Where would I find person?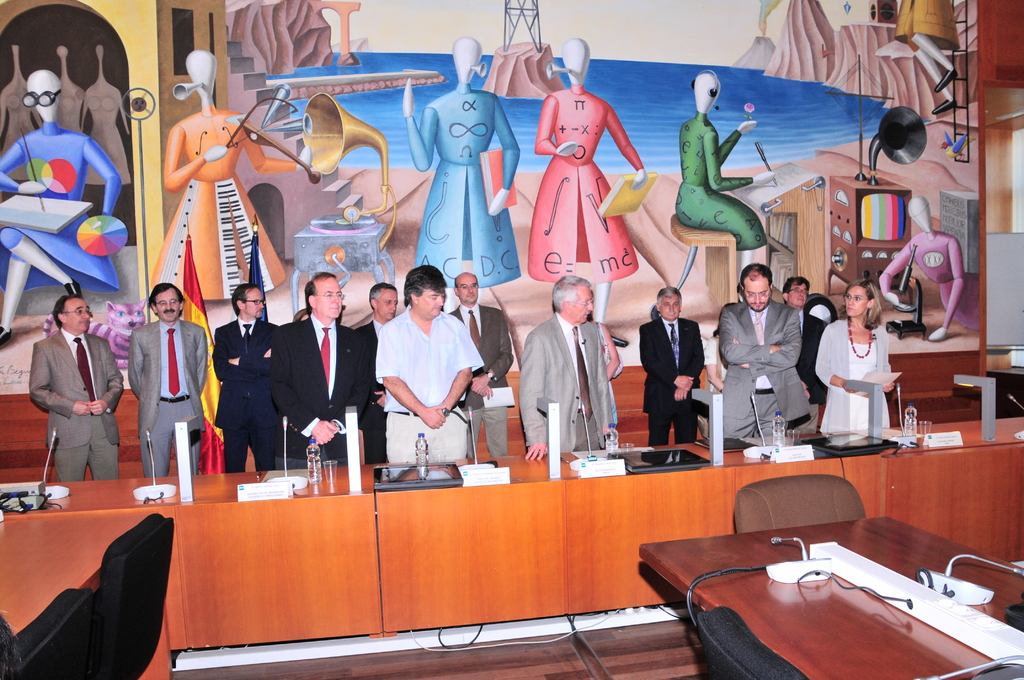
At 0/71/118/344.
